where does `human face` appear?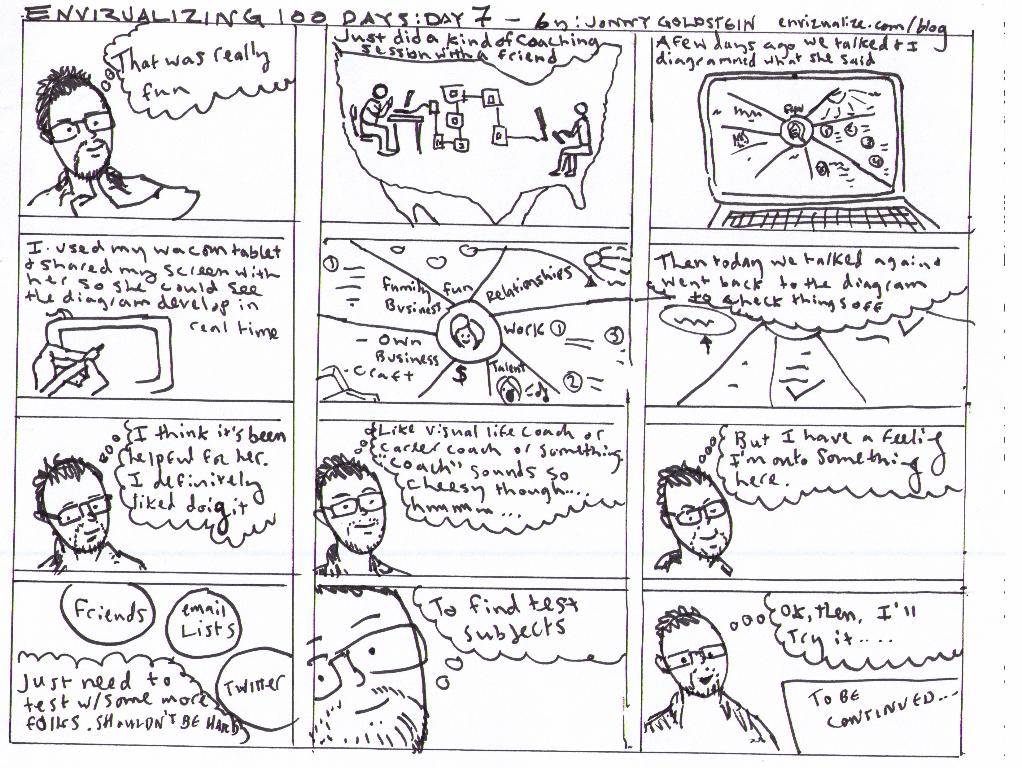
Appears at 659/609/722/687.
